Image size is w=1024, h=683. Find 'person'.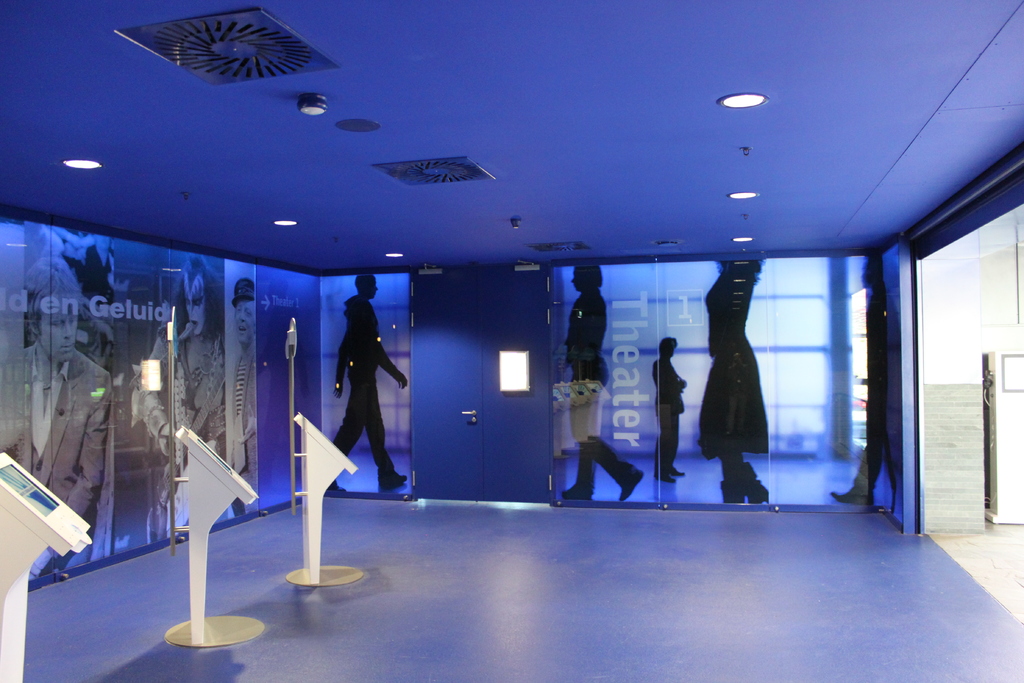
left=694, top=250, right=768, bottom=502.
